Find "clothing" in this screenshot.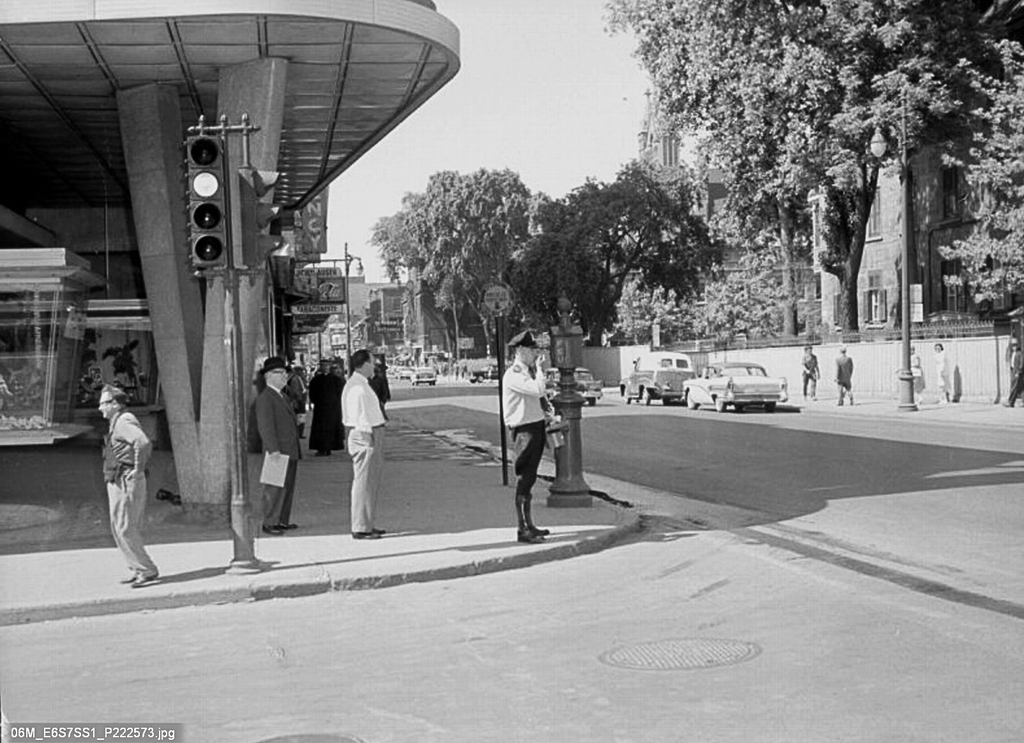
The bounding box for "clothing" is l=252, t=383, r=300, b=532.
